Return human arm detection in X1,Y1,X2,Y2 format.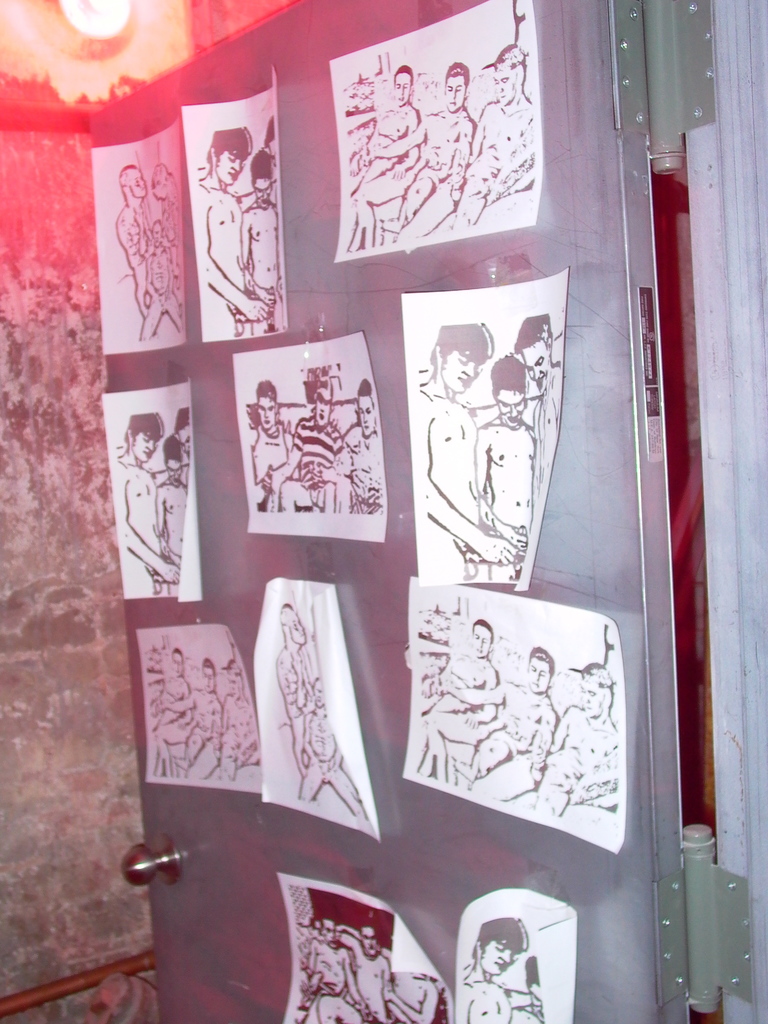
220,694,230,736.
